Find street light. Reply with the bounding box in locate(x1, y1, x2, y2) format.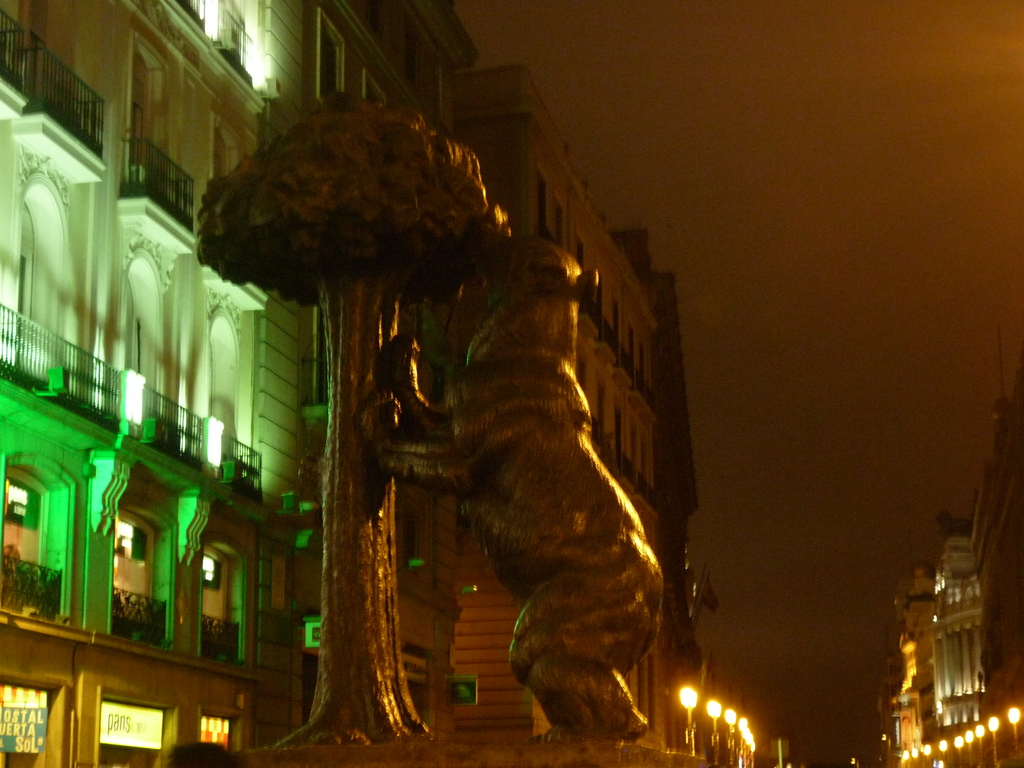
locate(681, 682, 701, 762).
